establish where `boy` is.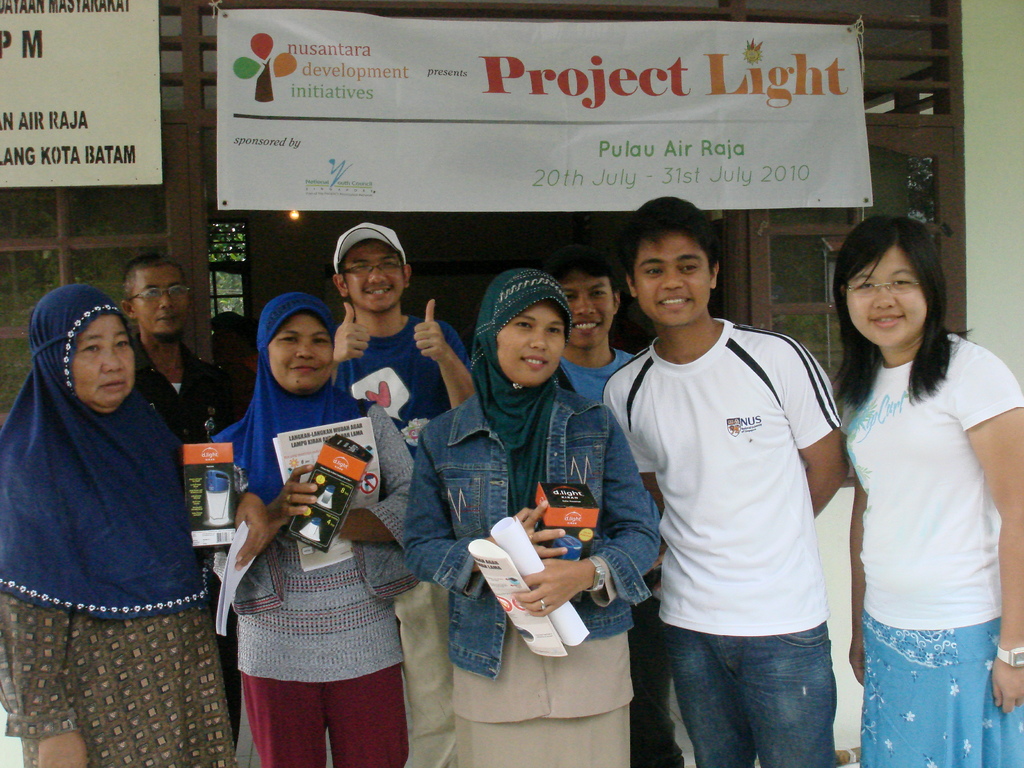
Established at pyautogui.locateOnScreen(601, 186, 888, 767).
